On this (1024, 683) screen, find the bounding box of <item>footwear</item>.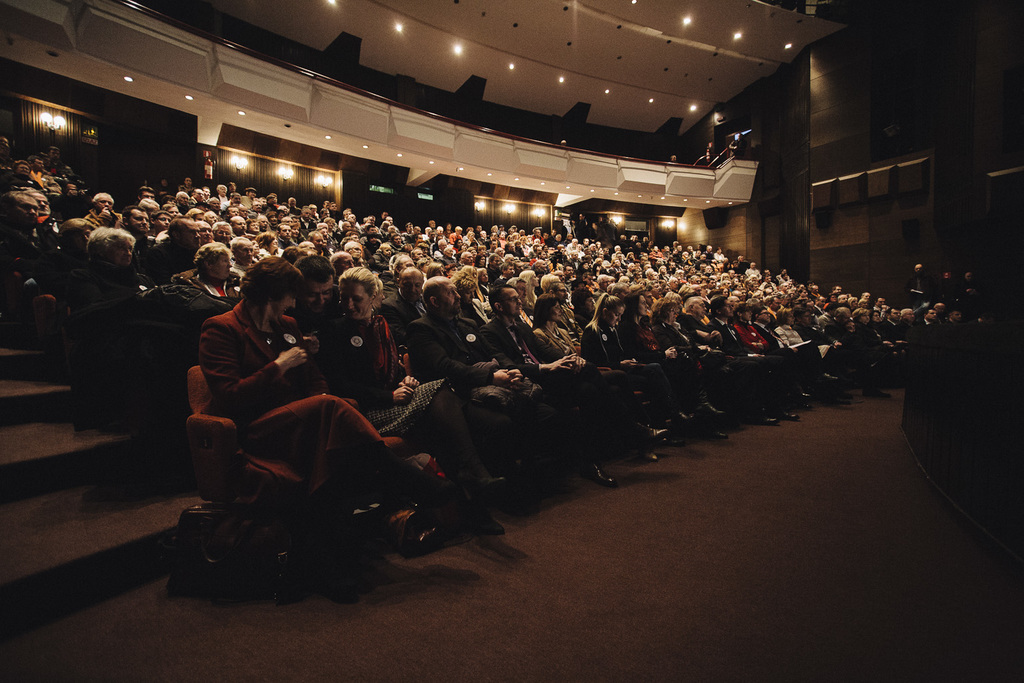
Bounding box: {"x1": 671, "y1": 412, "x2": 697, "y2": 429}.
